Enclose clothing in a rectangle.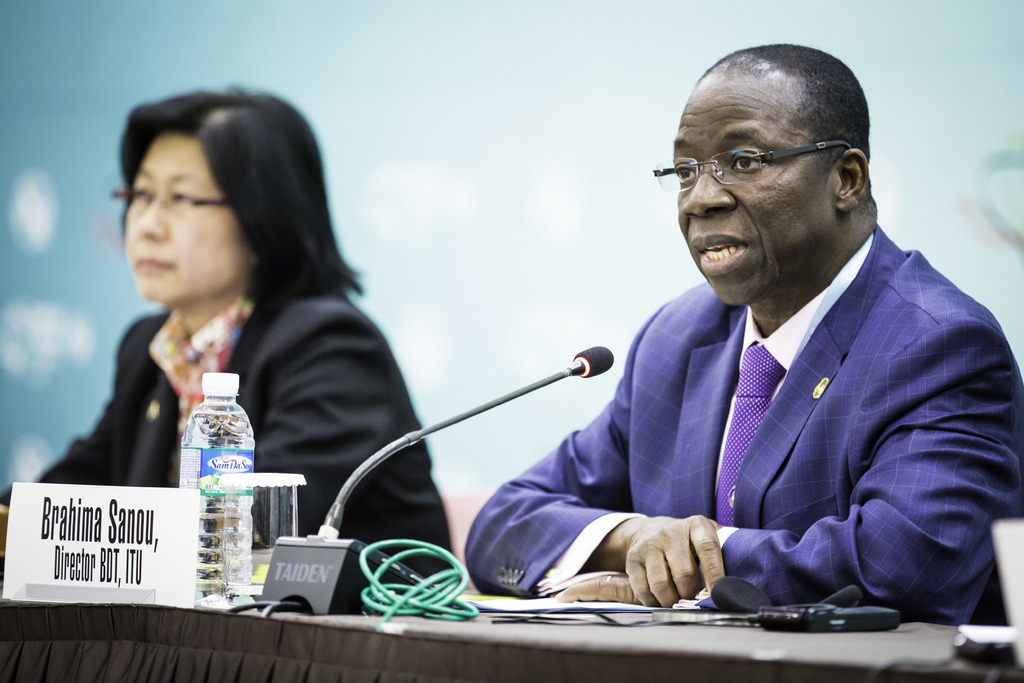
region(524, 211, 998, 634).
